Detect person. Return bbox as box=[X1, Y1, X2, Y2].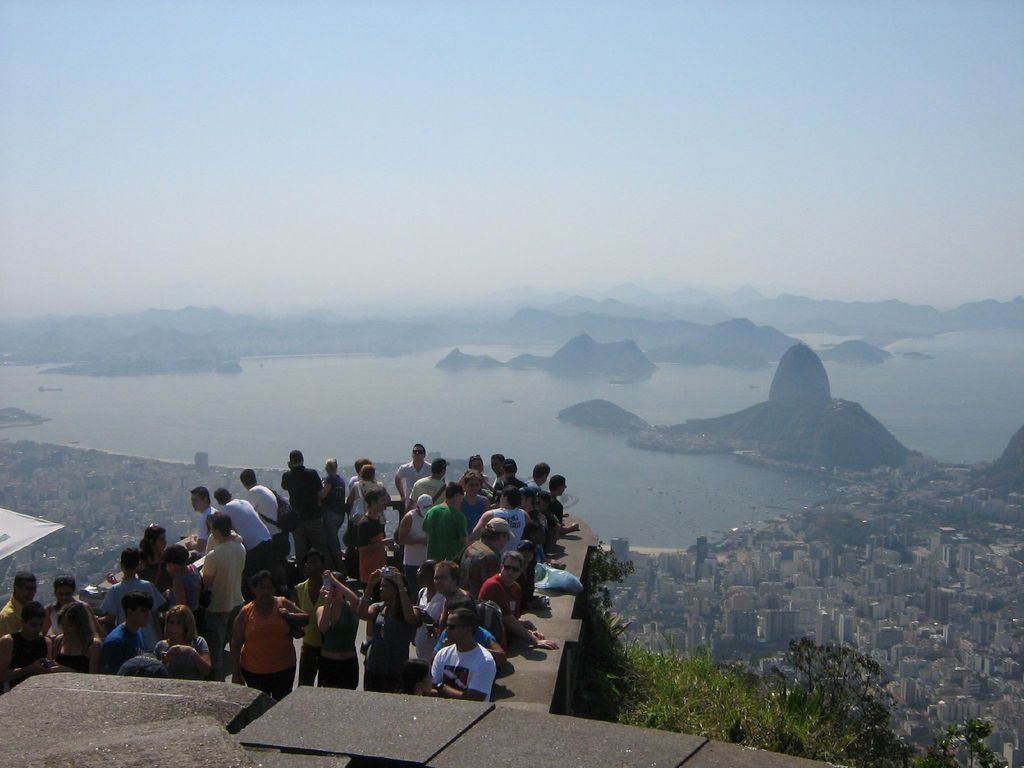
box=[223, 573, 298, 724].
